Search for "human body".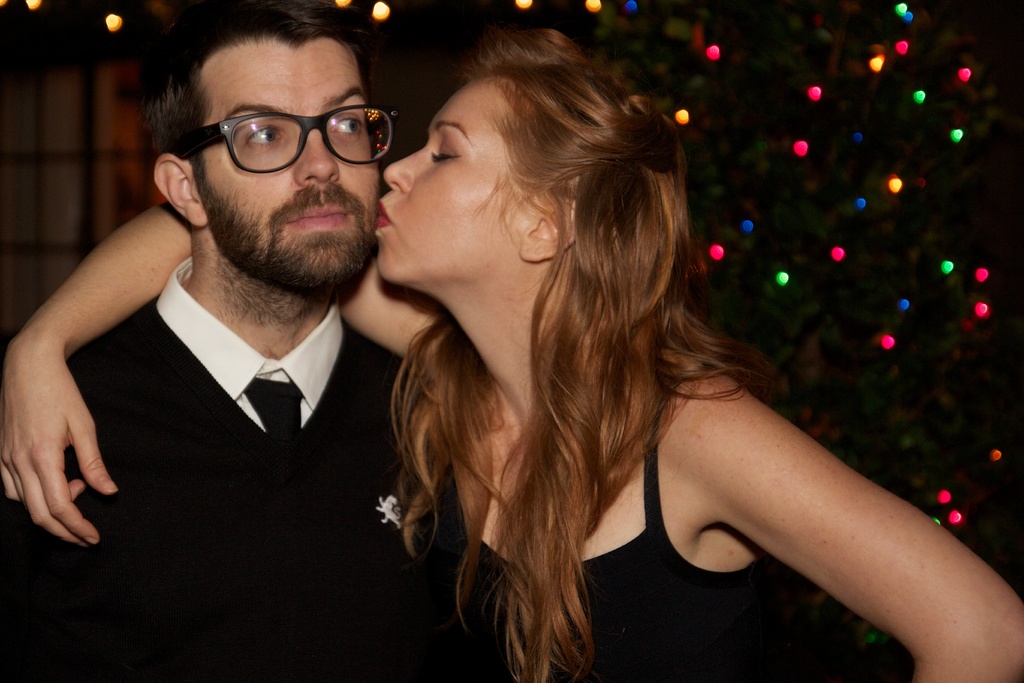
Found at 0:0:1023:682.
